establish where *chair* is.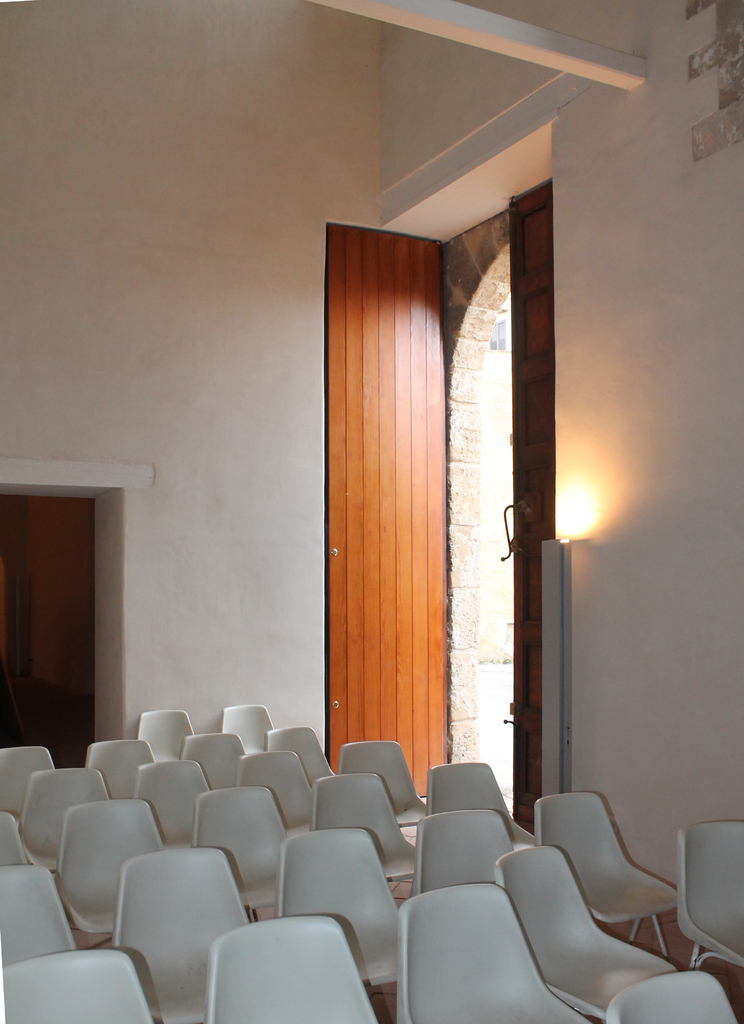
Established at [x1=277, y1=828, x2=410, y2=982].
